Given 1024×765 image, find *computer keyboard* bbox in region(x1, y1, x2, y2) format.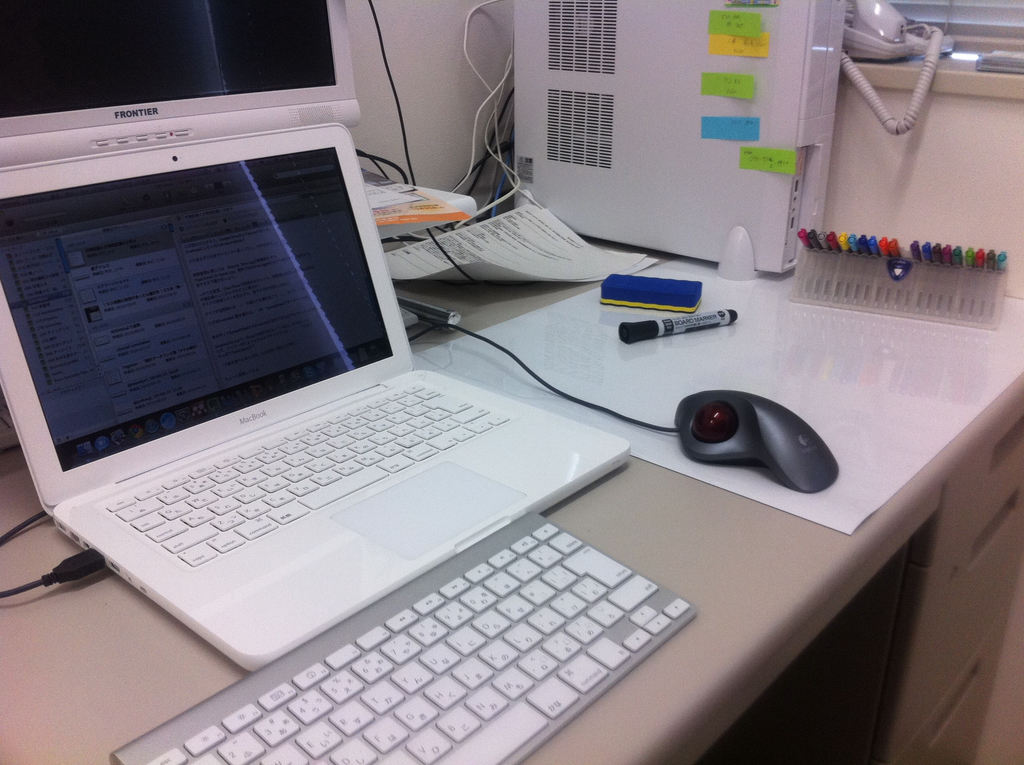
region(106, 510, 701, 764).
